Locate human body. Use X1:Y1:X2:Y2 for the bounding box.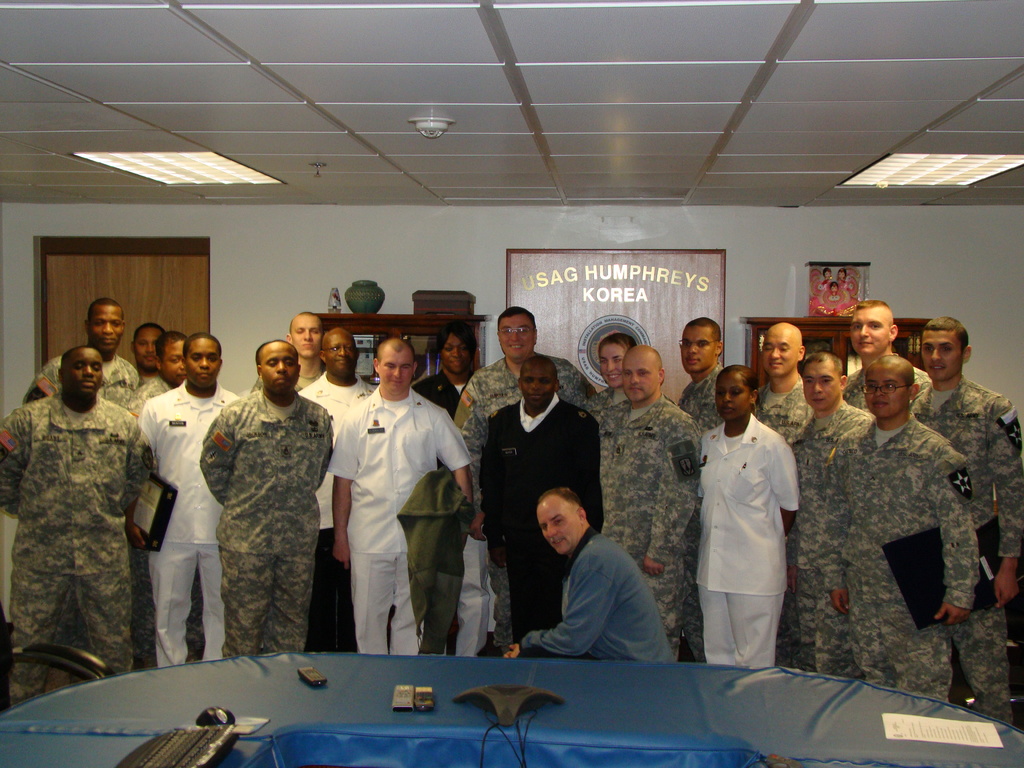
509:484:660:684.
